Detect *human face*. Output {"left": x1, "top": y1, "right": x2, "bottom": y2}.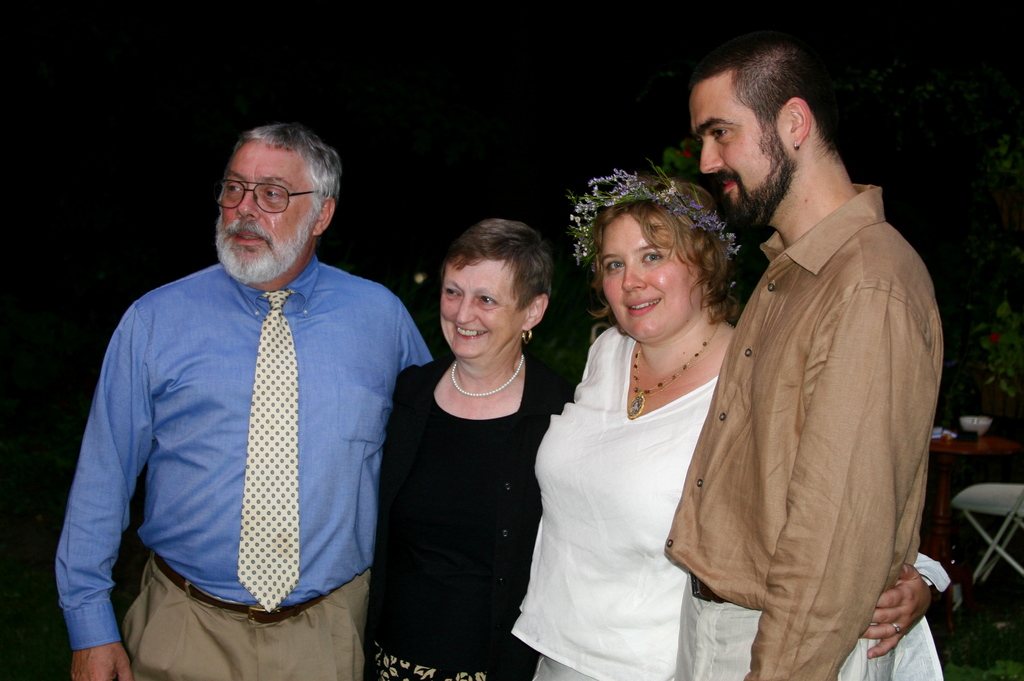
{"left": 218, "top": 141, "right": 319, "bottom": 285}.
